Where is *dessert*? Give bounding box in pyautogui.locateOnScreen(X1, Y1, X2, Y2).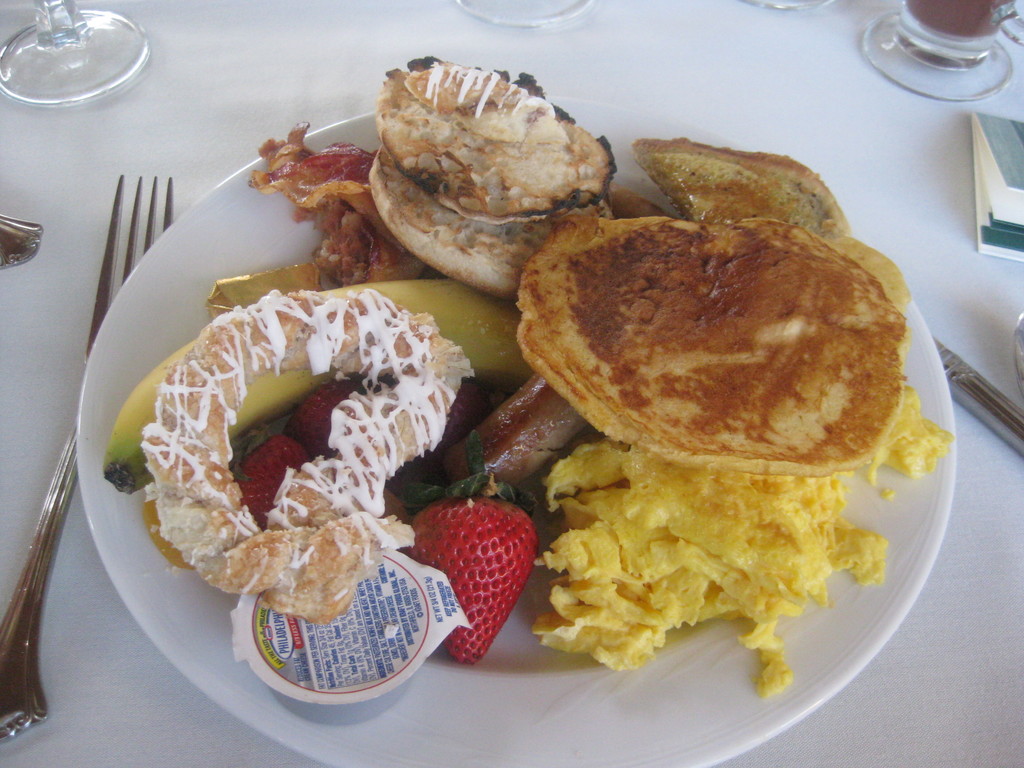
pyautogui.locateOnScreen(115, 268, 540, 494).
